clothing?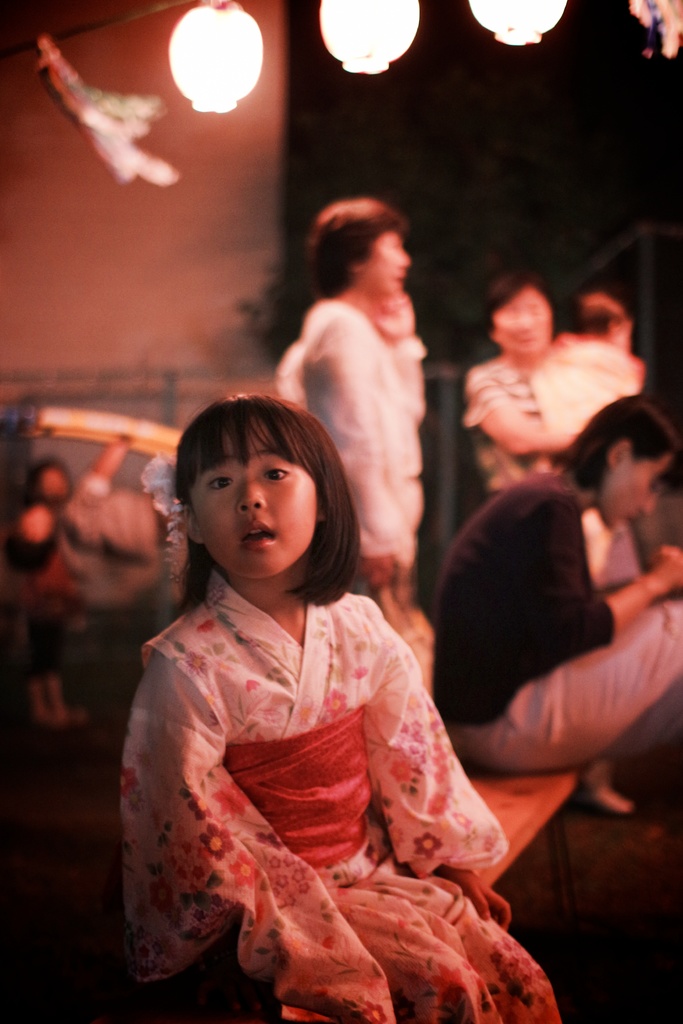
(273,323,425,590)
